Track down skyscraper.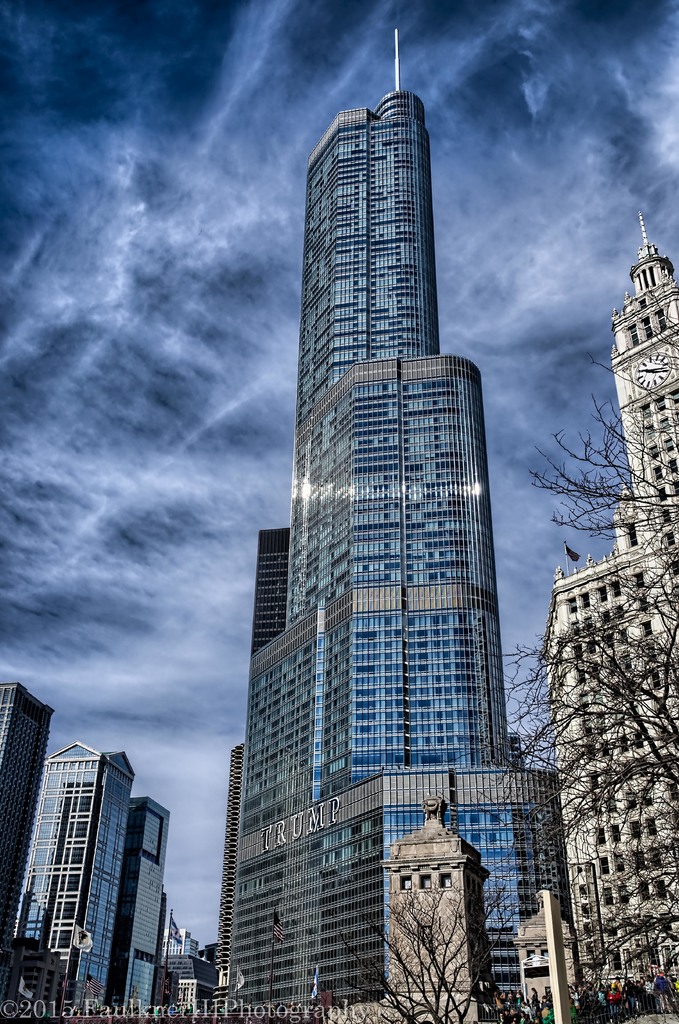
Tracked to [206, 71, 550, 977].
